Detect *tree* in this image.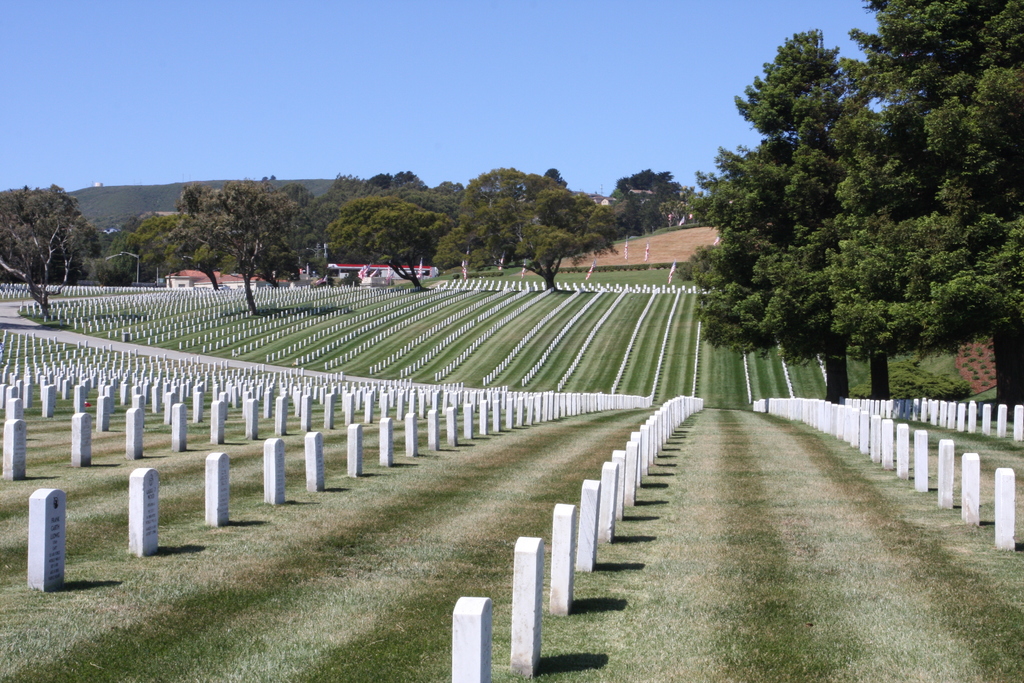
Detection: <bbox>601, 165, 687, 231</bbox>.
